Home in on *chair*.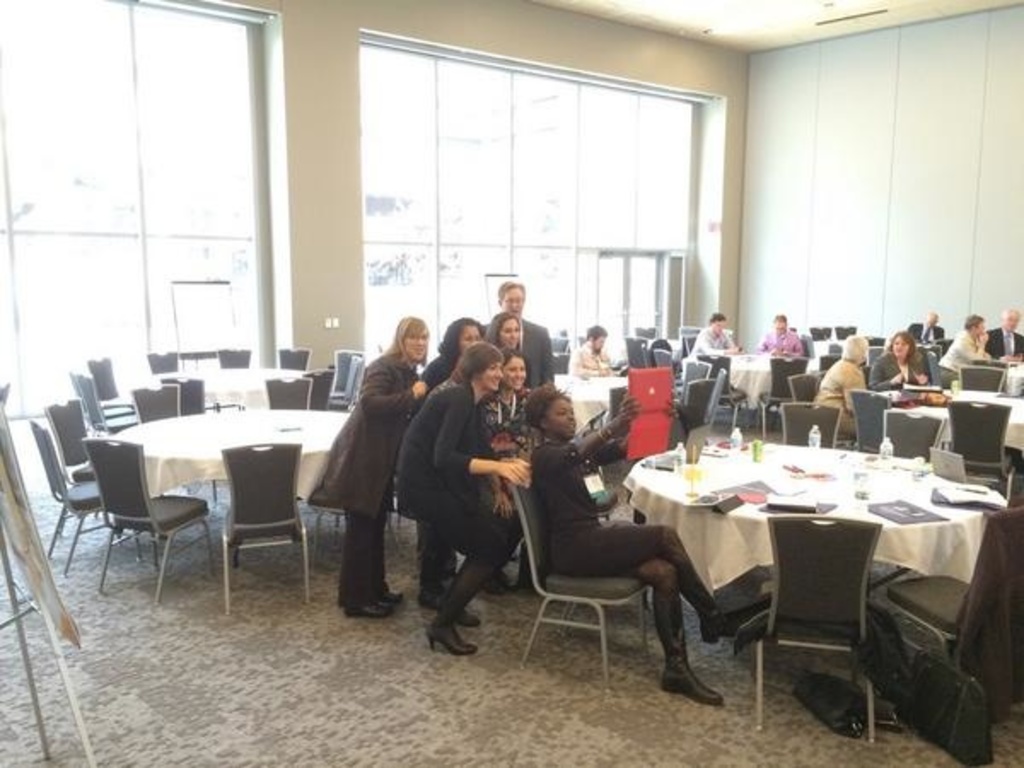
Homed in at 135,377,183,428.
